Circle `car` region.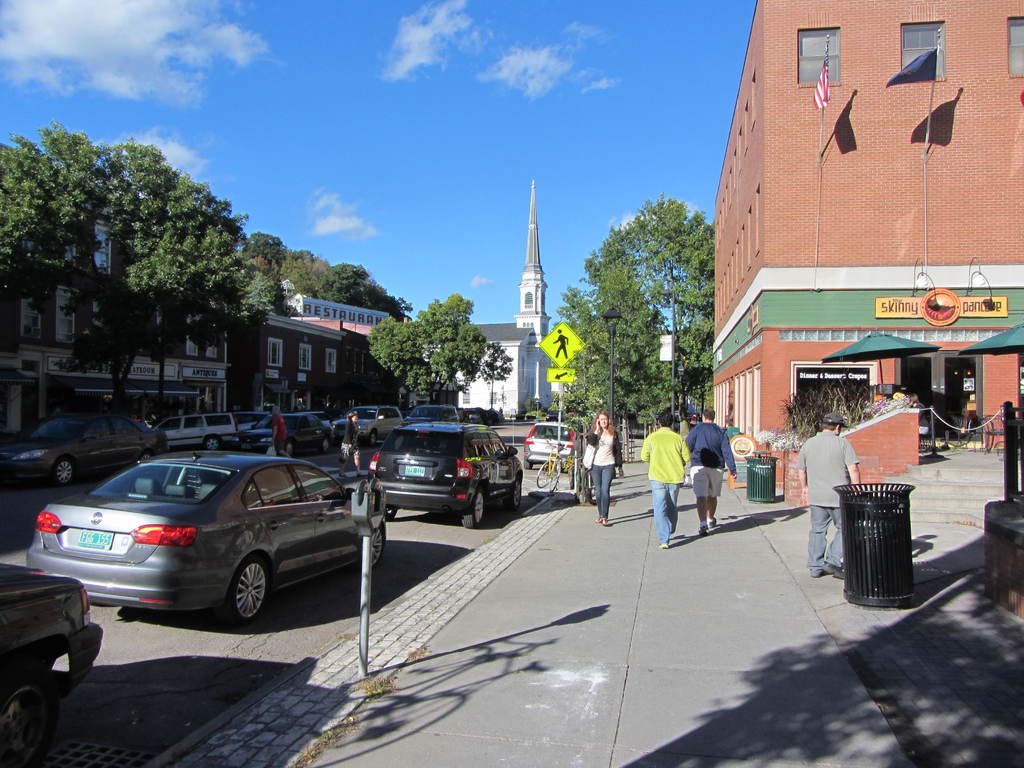
Region: {"x1": 377, "y1": 422, "x2": 528, "y2": 532}.
